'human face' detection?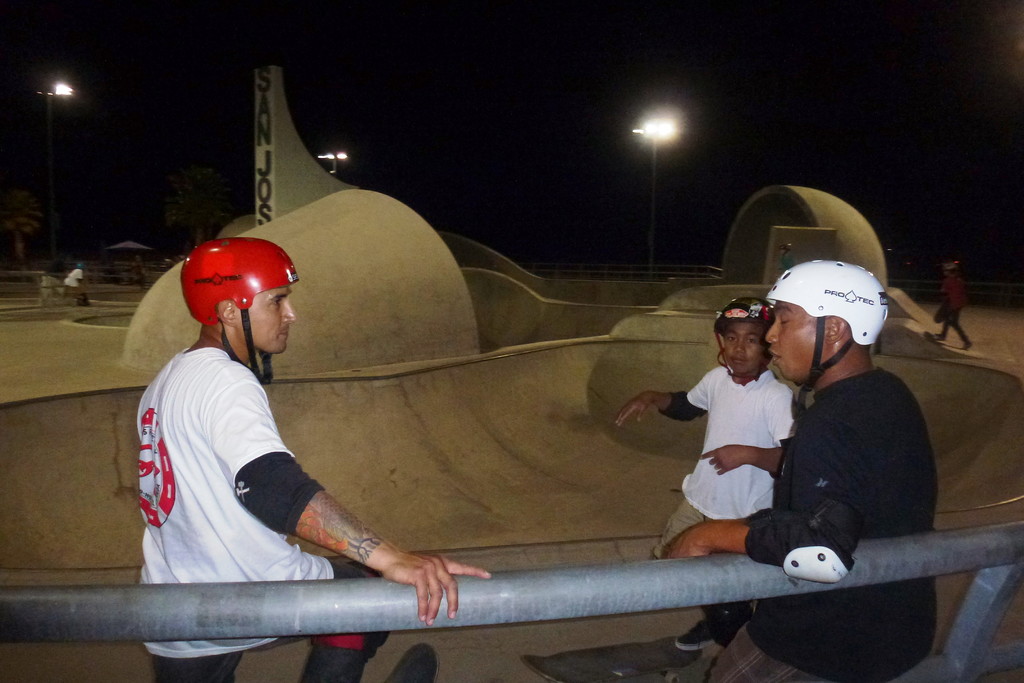
BBox(724, 317, 763, 373)
